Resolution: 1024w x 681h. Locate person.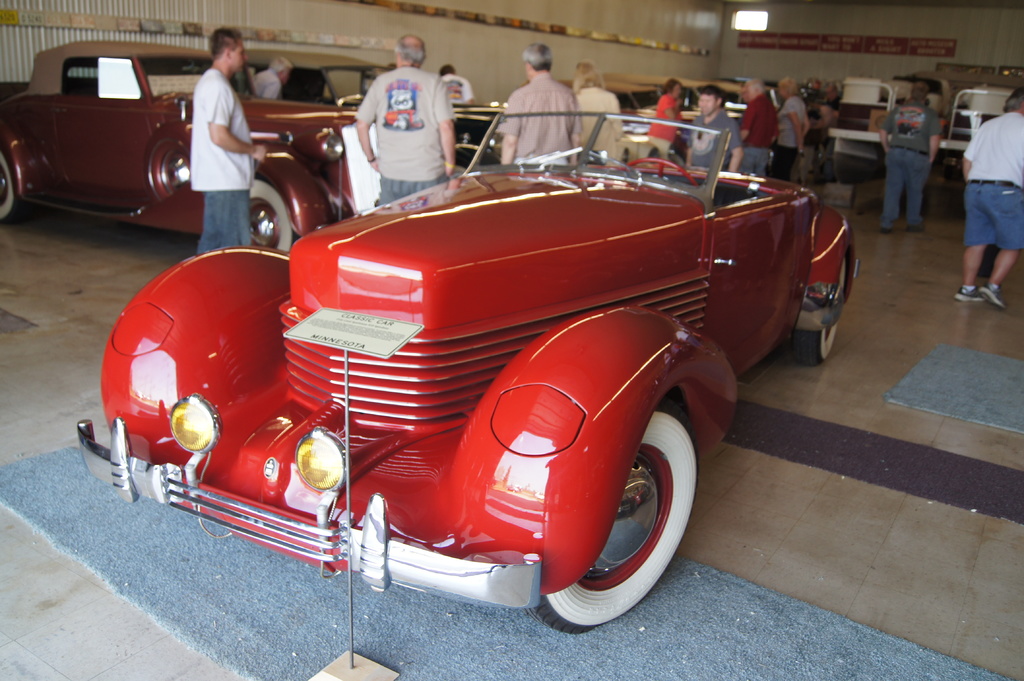
[643,77,682,156].
